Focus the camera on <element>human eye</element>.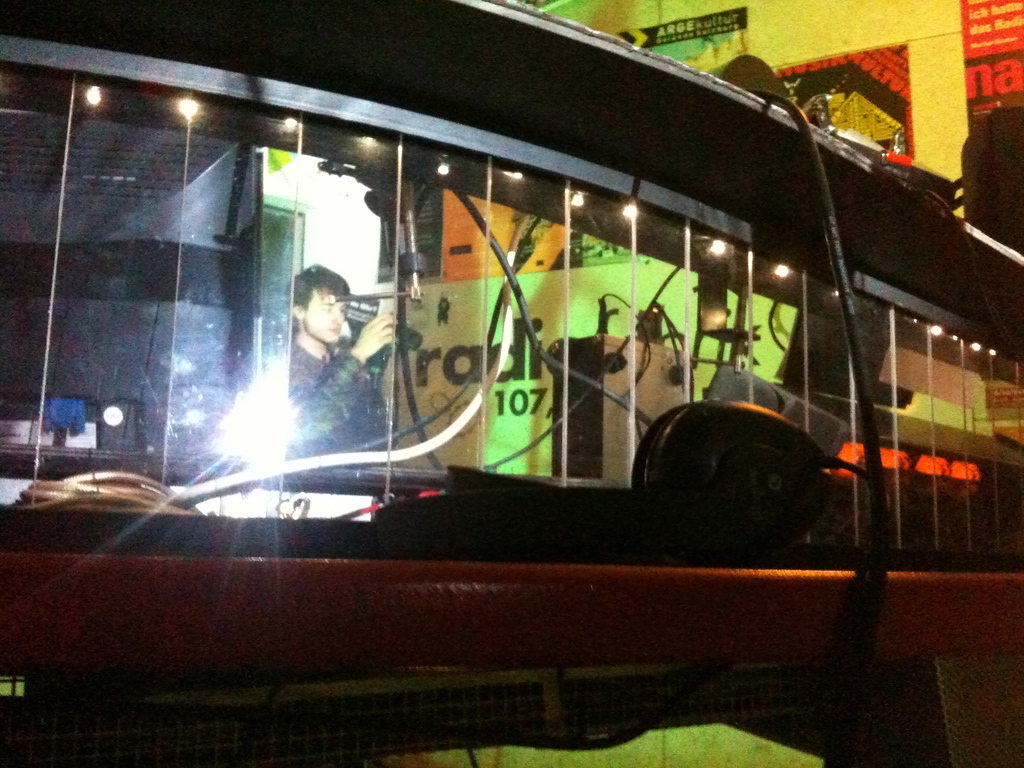
Focus region: (left=319, top=301, right=335, bottom=317).
